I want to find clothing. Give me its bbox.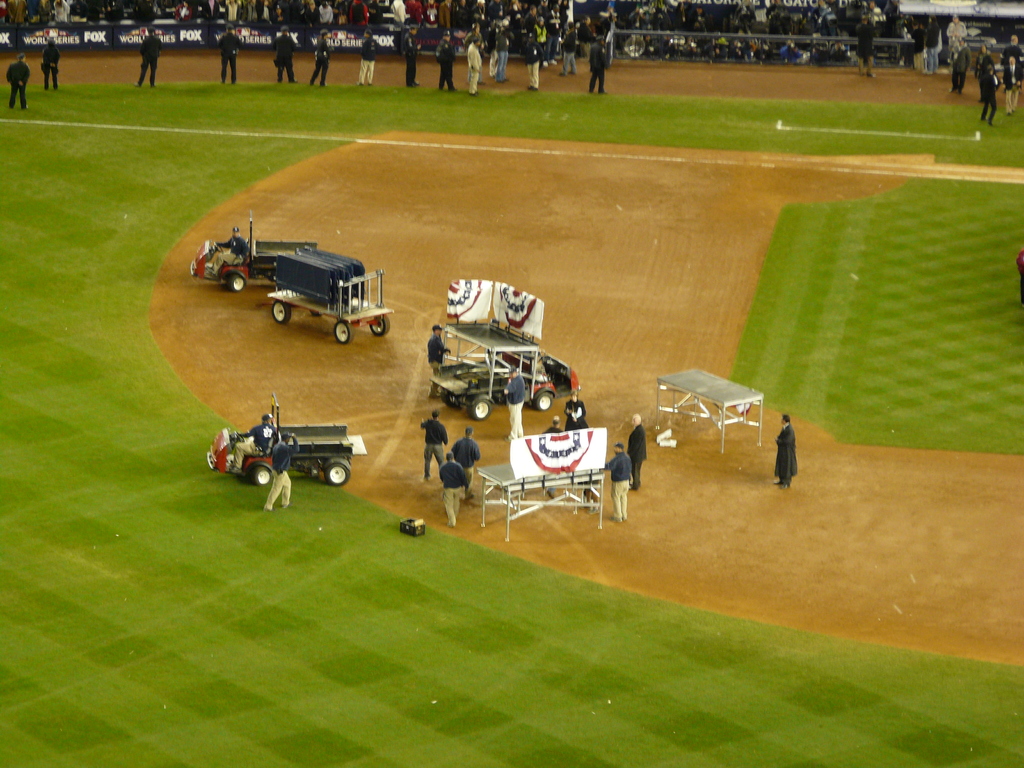
856,22,873,72.
